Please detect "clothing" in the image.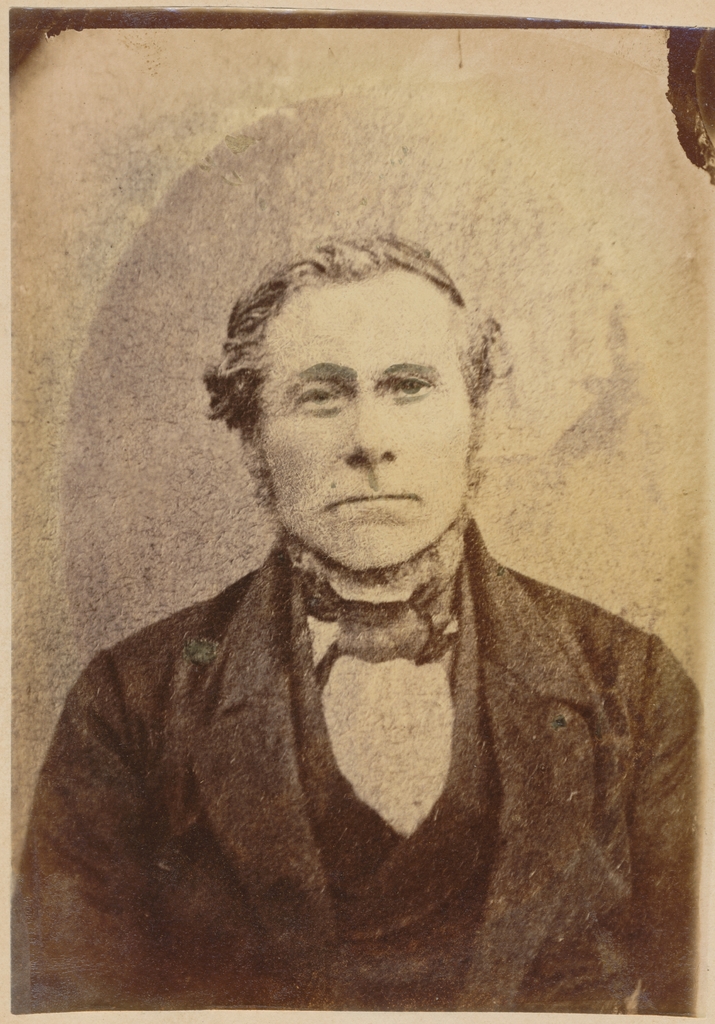
select_region(54, 499, 697, 982).
